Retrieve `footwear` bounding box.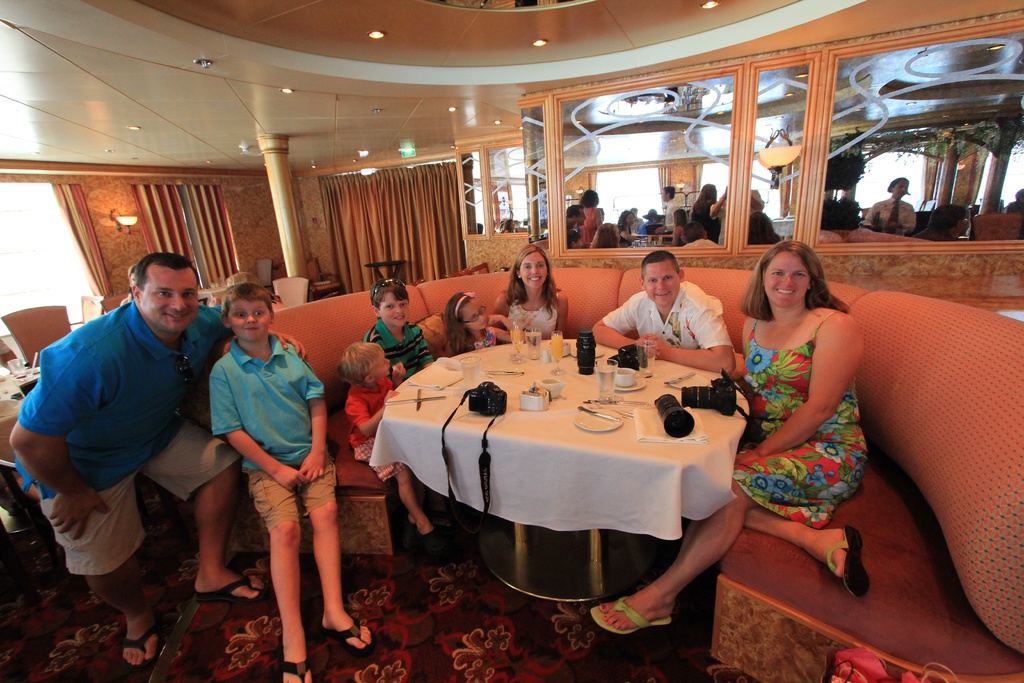
Bounding box: pyautogui.locateOnScreen(806, 520, 874, 599).
